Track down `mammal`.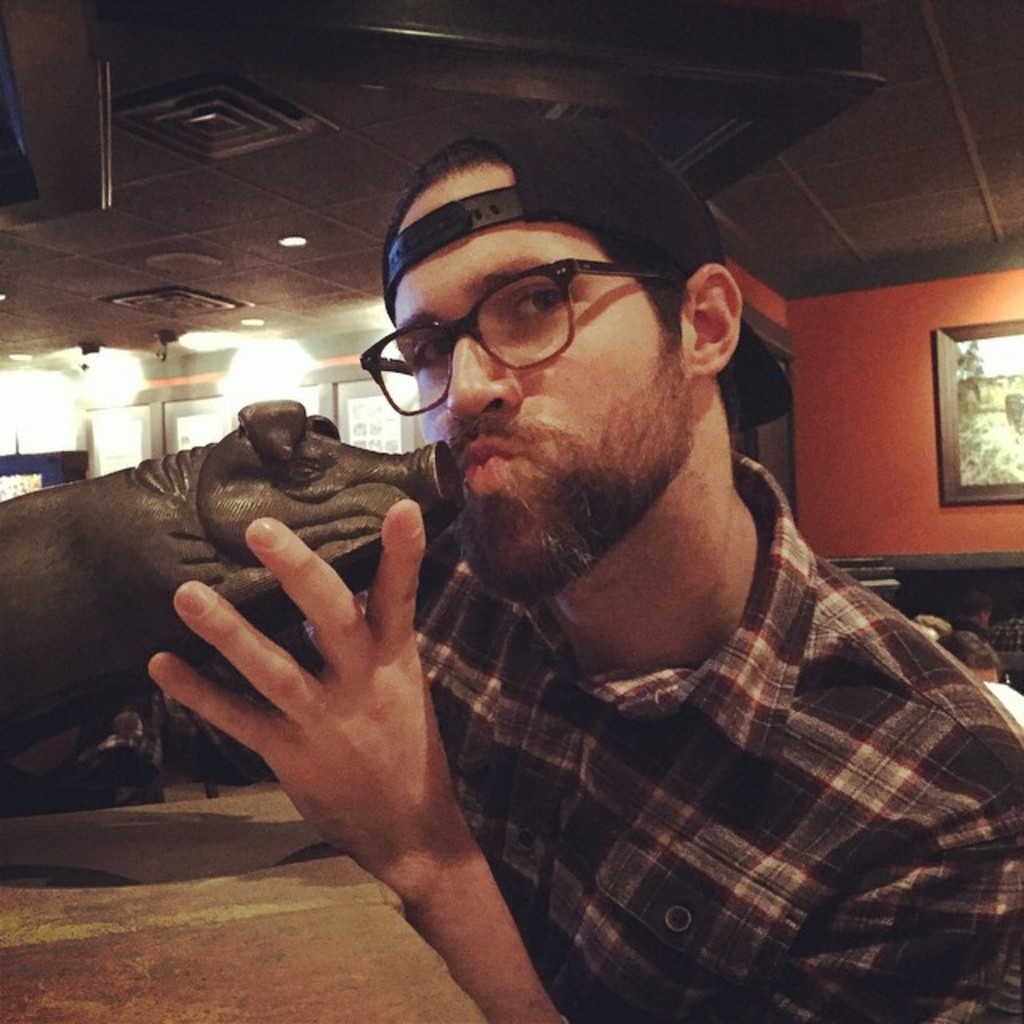
Tracked to [x1=955, y1=590, x2=995, y2=642].
